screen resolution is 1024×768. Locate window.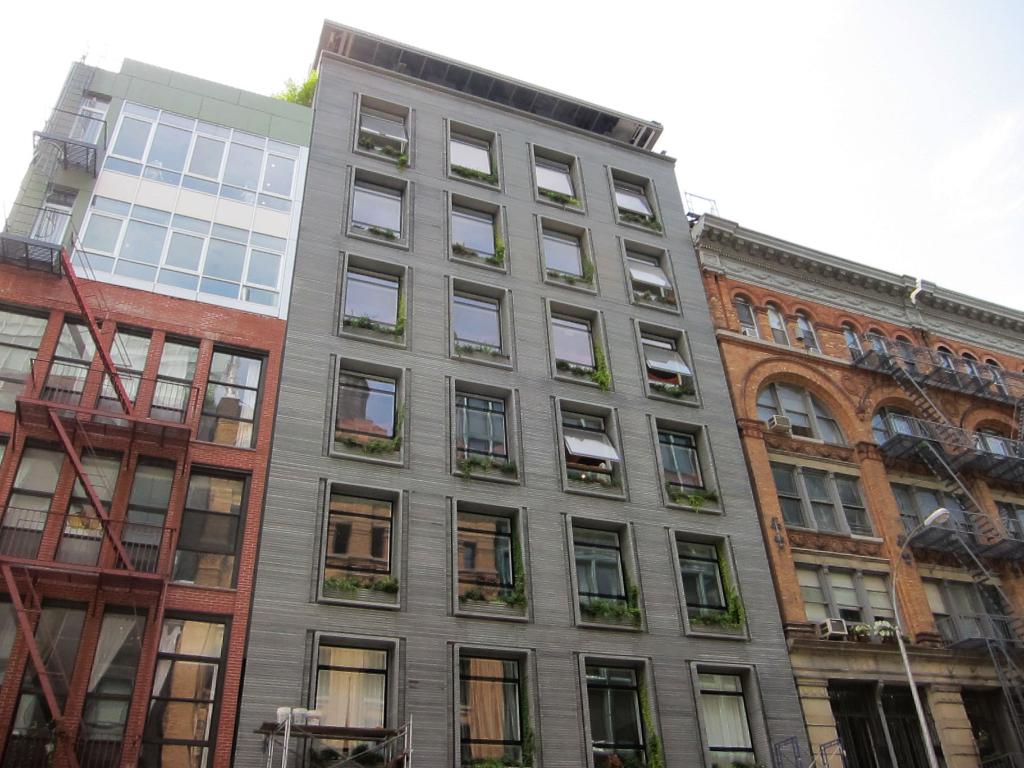
left=920, top=582, right=1004, bottom=641.
